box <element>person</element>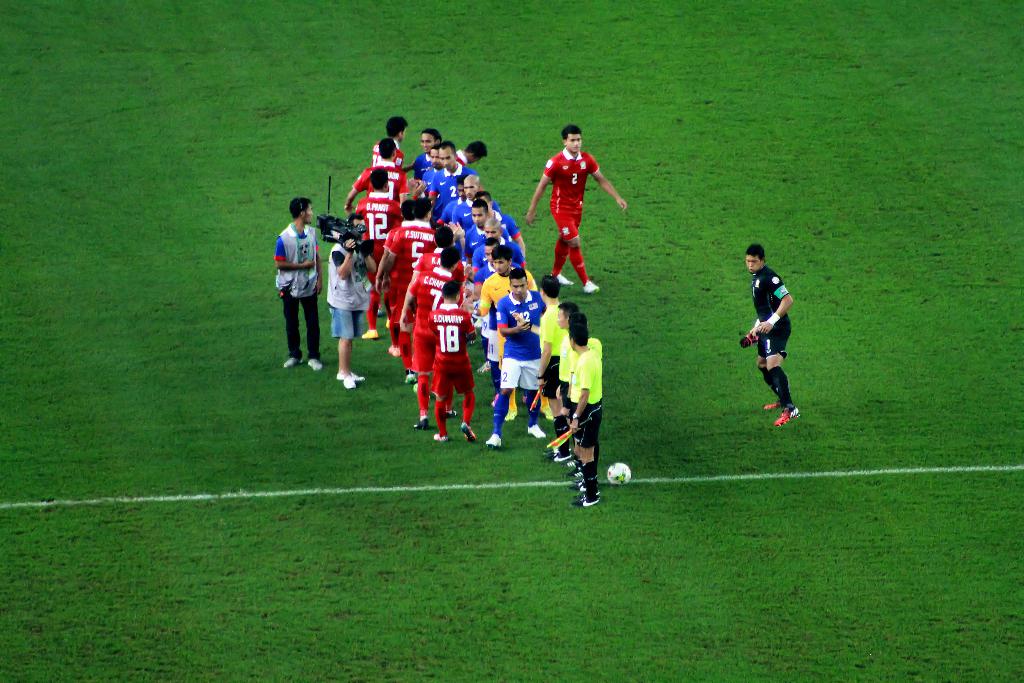
rect(376, 191, 438, 360)
